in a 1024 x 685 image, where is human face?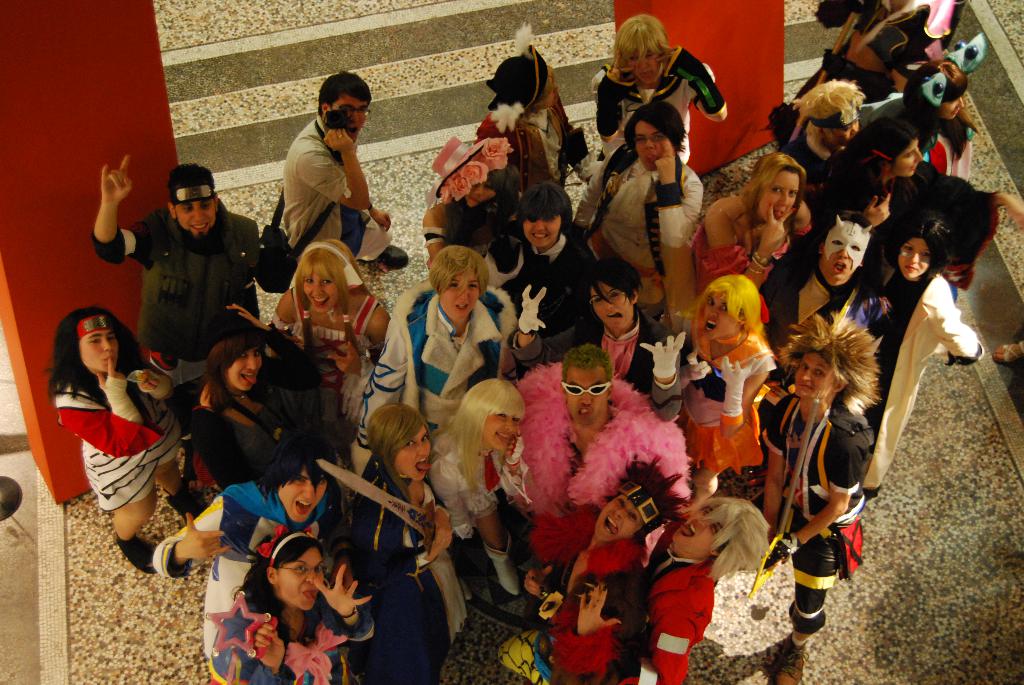
175/193/217/233.
